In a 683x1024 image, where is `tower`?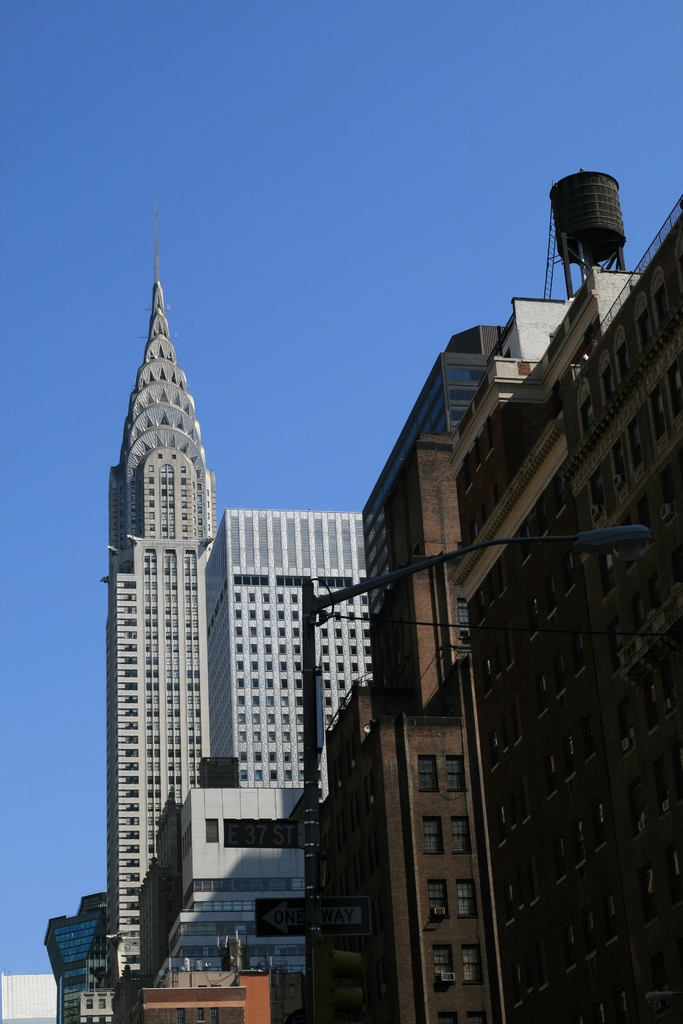
[108,203,213,983].
